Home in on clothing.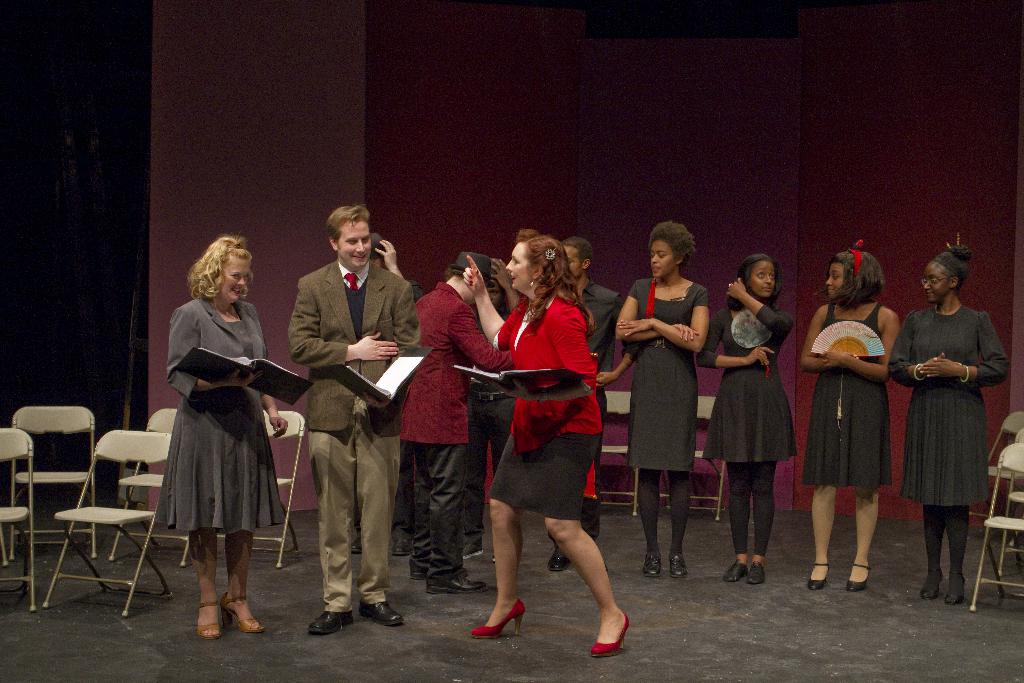
Homed in at 796,299,890,484.
